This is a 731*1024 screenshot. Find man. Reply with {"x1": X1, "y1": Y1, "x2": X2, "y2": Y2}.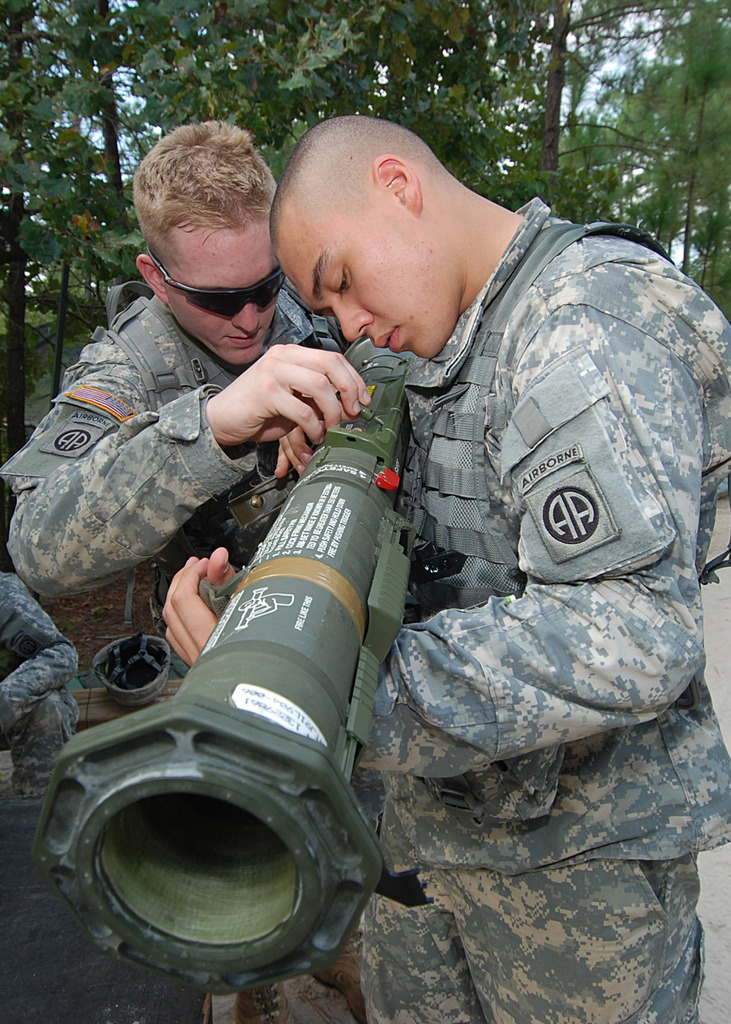
{"x1": 0, "y1": 116, "x2": 368, "y2": 602}.
